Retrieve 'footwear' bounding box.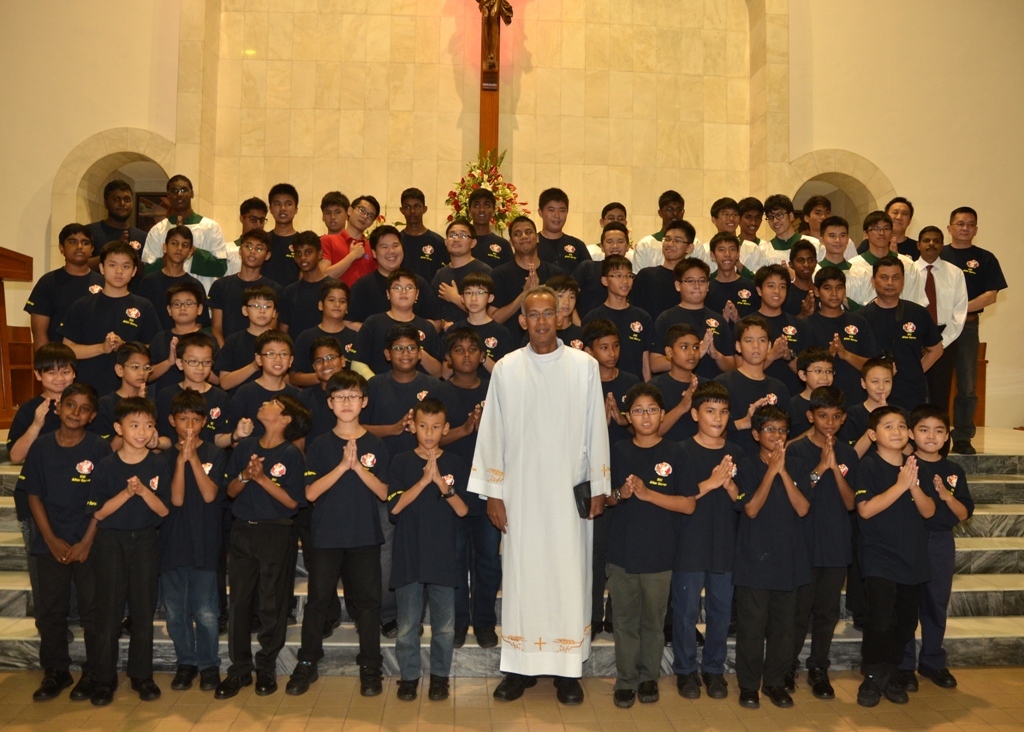
Bounding box: [382, 616, 399, 643].
